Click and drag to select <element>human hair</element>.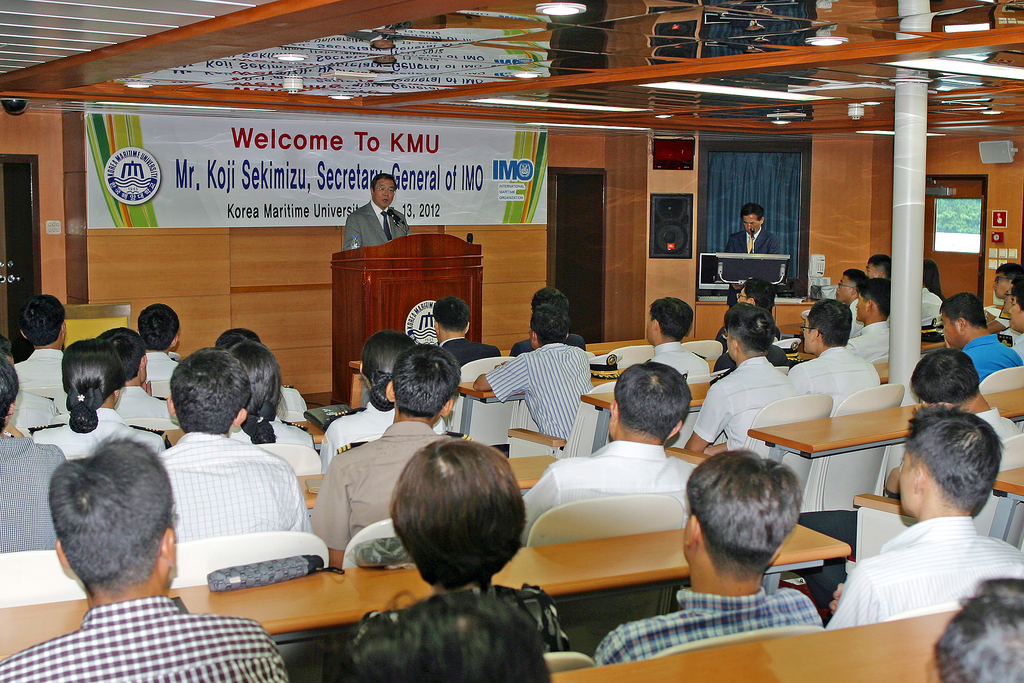
Selection: select_region(0, 352, 17, 436).
